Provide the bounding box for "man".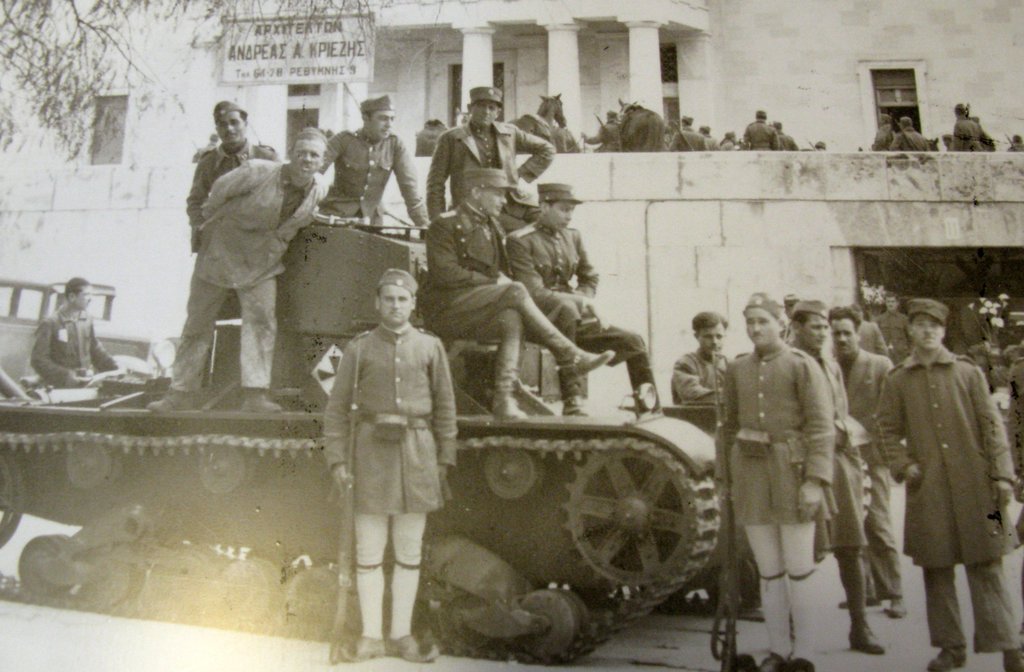
crop(671, 307, 745, 621).
